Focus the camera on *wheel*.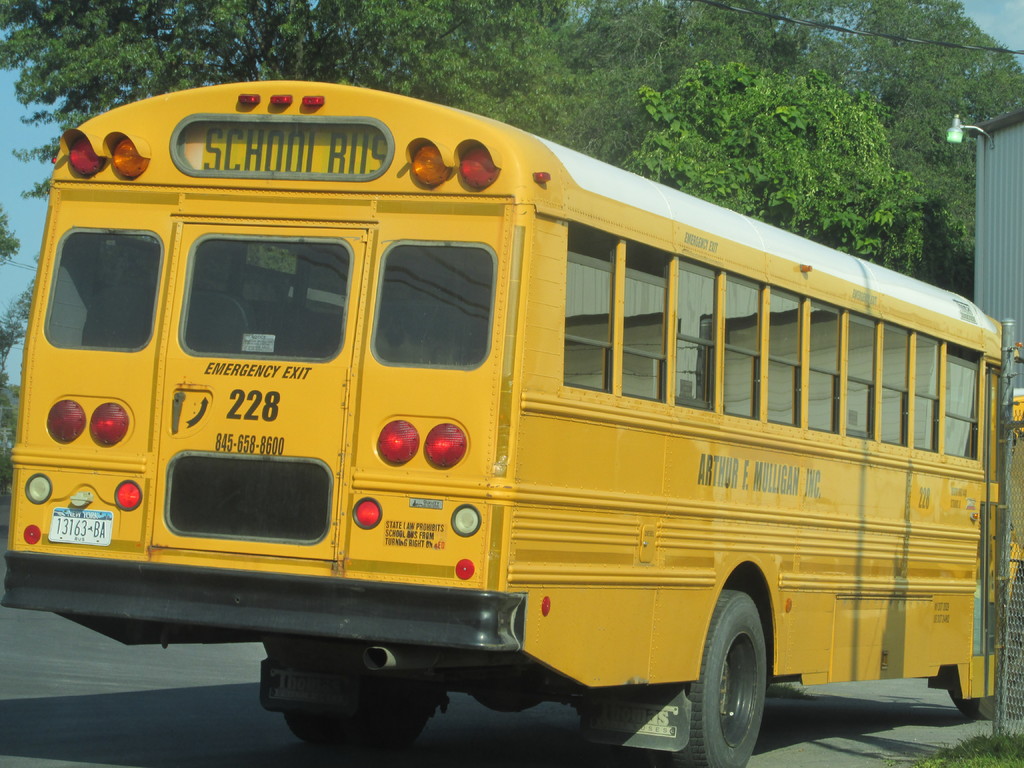
Focus region: region(320, 696, 430, 753).
